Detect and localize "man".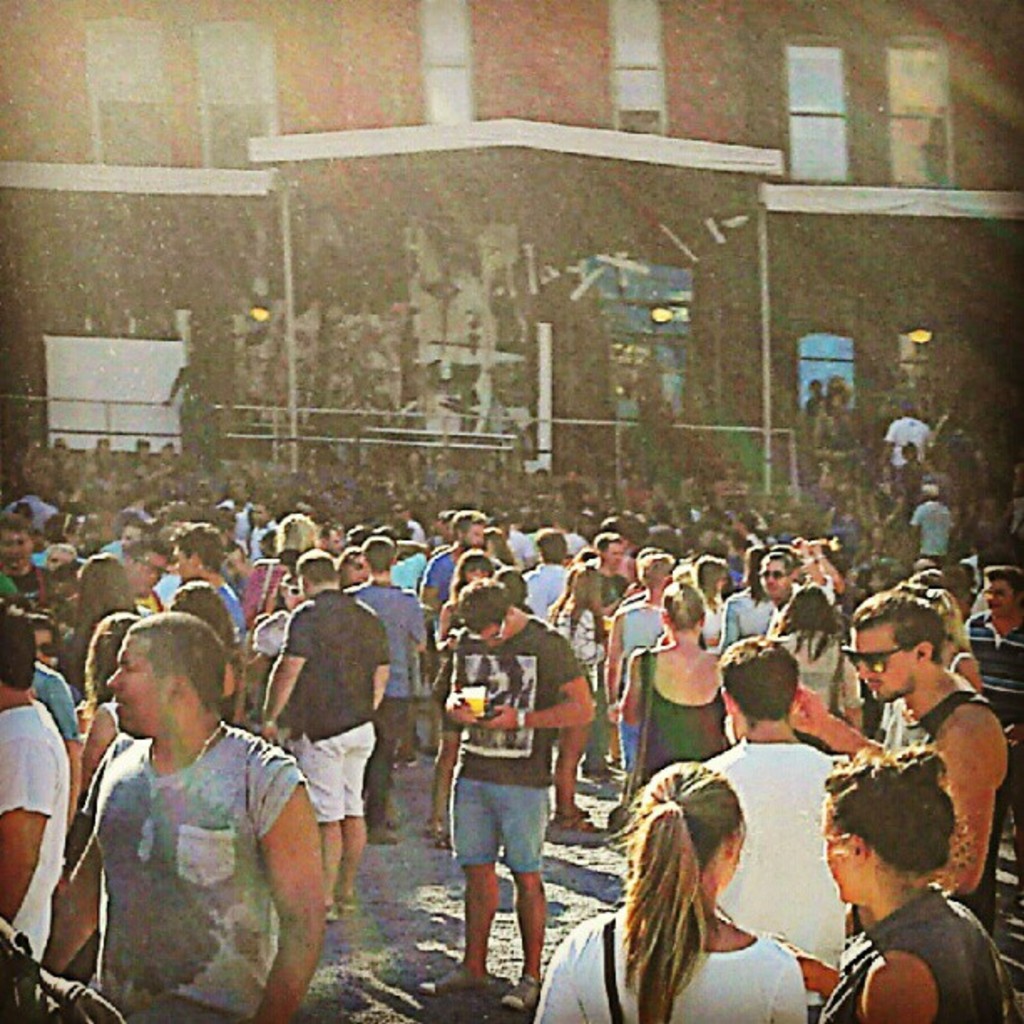
Localized at x1=107, y1=532, x2=166, y2=606.
